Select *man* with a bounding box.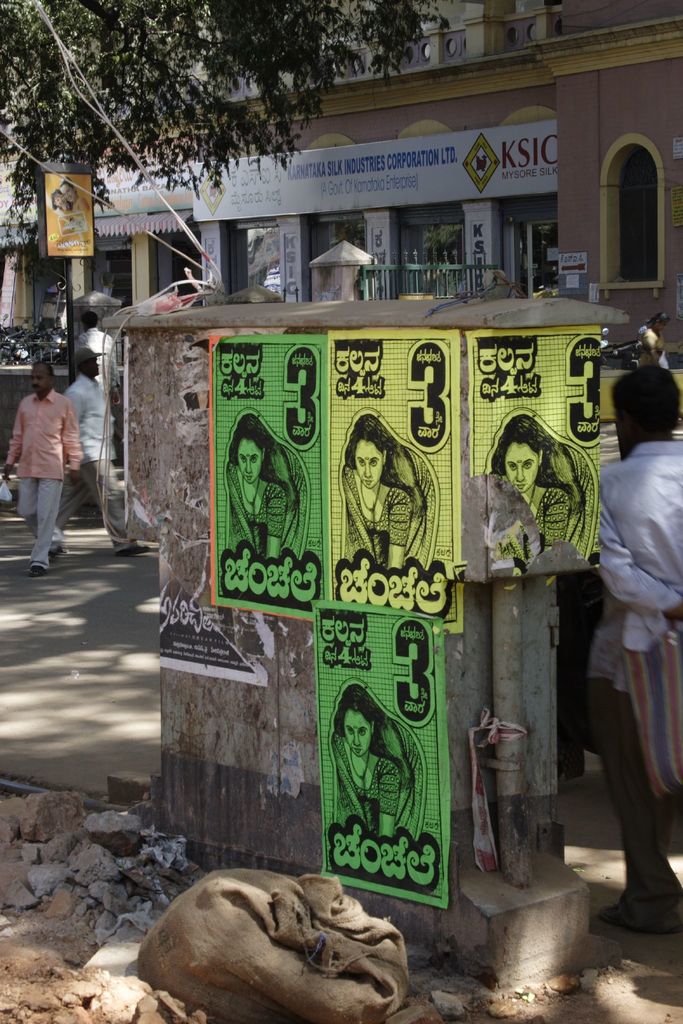
l=592, t=366, r=682, b=935.
